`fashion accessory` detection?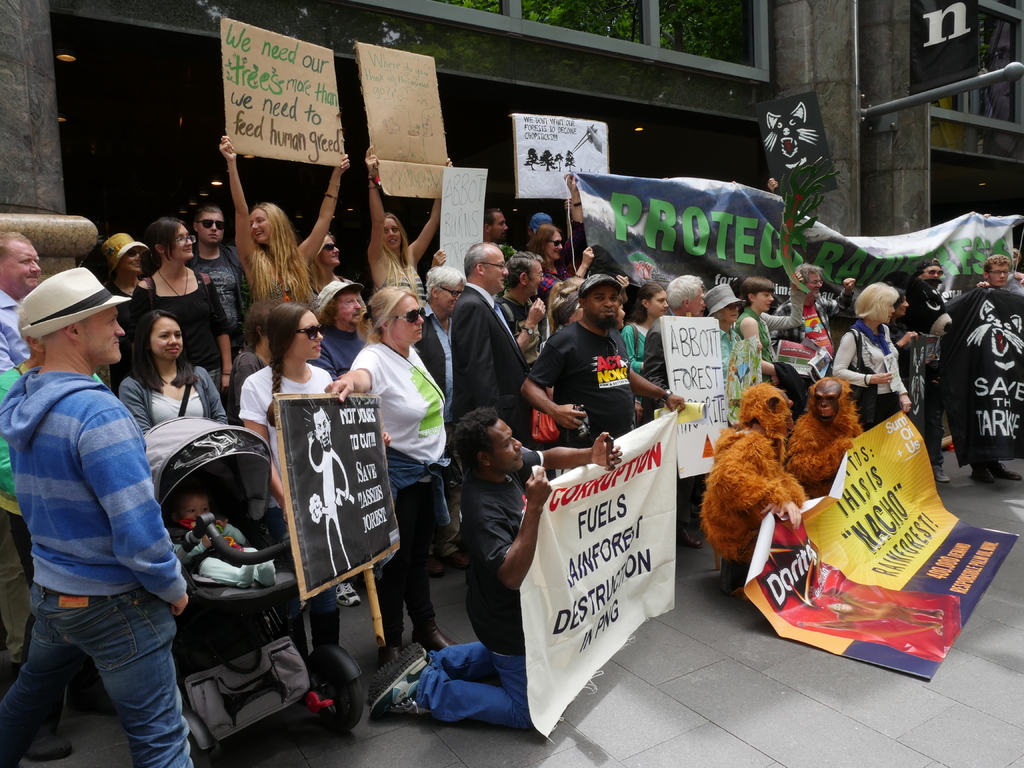
{"left": 323, "top": 242, "right": 335, "bottom": 253}
